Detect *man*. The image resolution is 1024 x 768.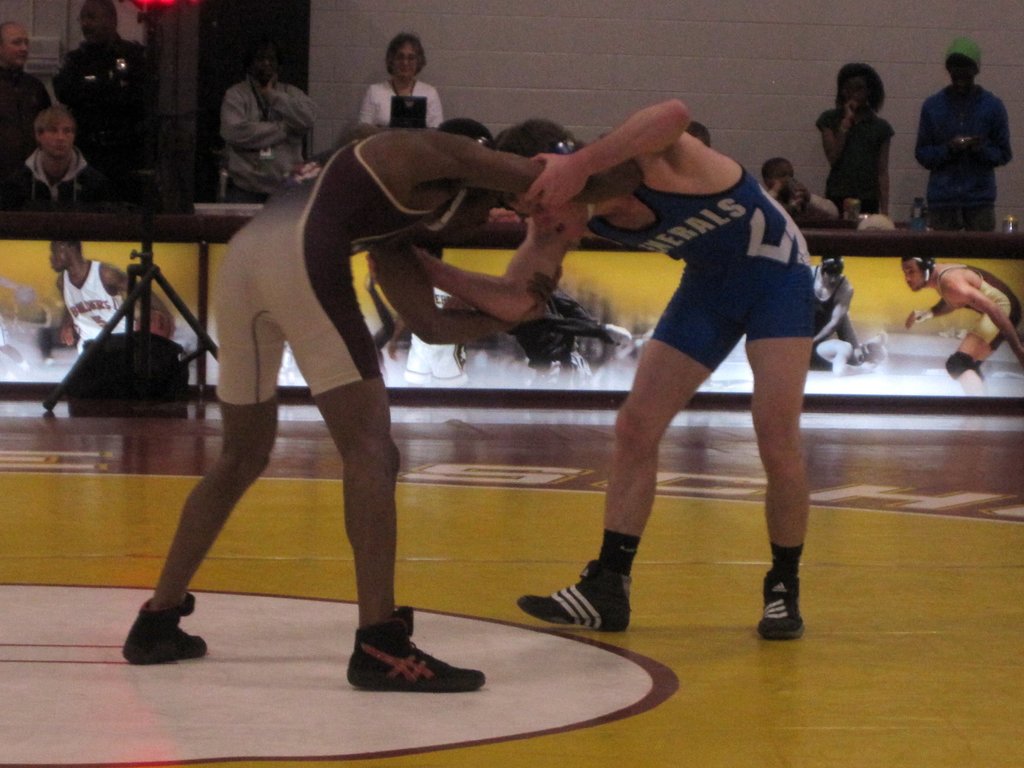
908/254/1023/396.
